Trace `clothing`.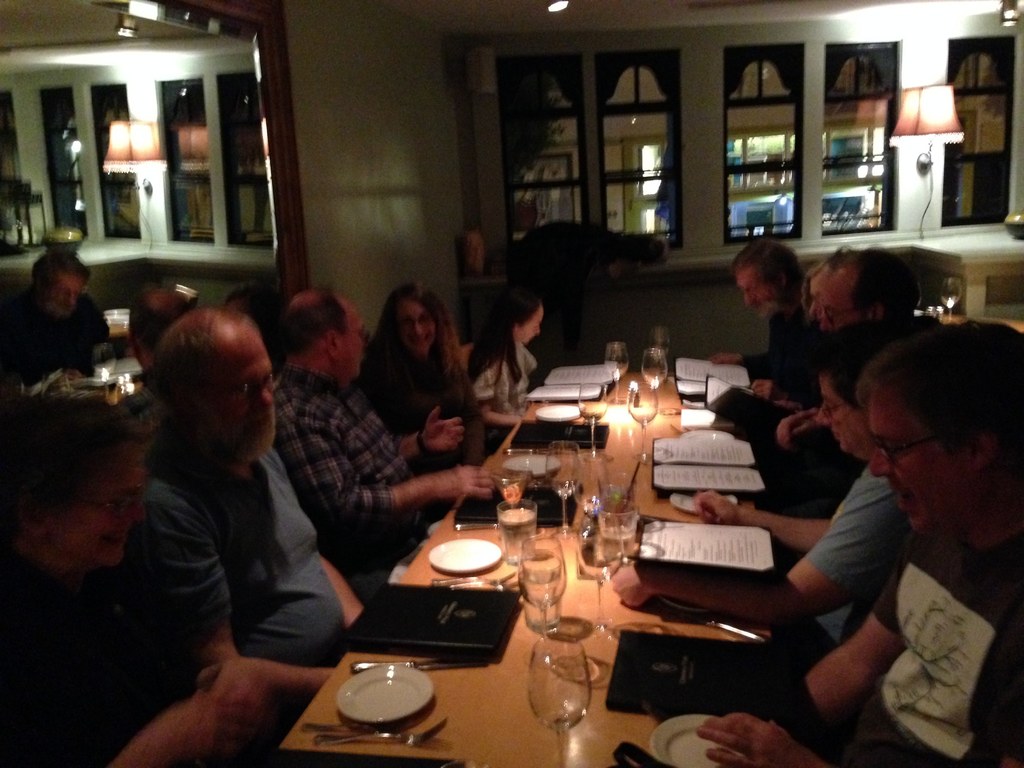
Traced to 5 255 97 383.
